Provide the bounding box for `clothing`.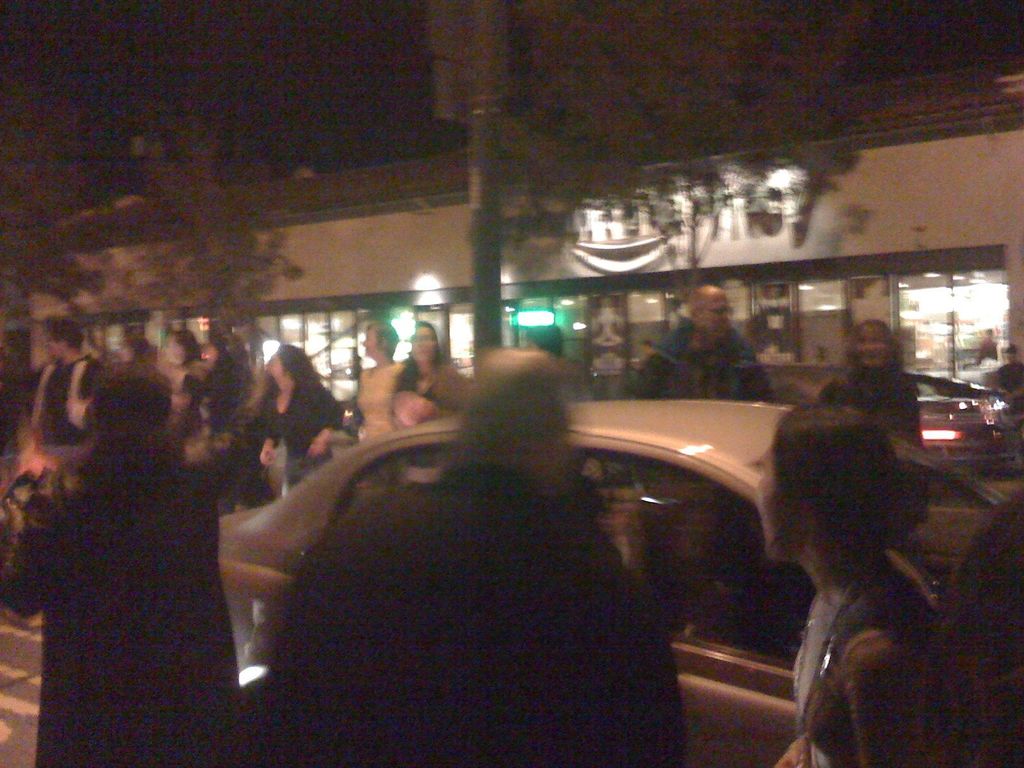
(389, 350, 446, 436).
